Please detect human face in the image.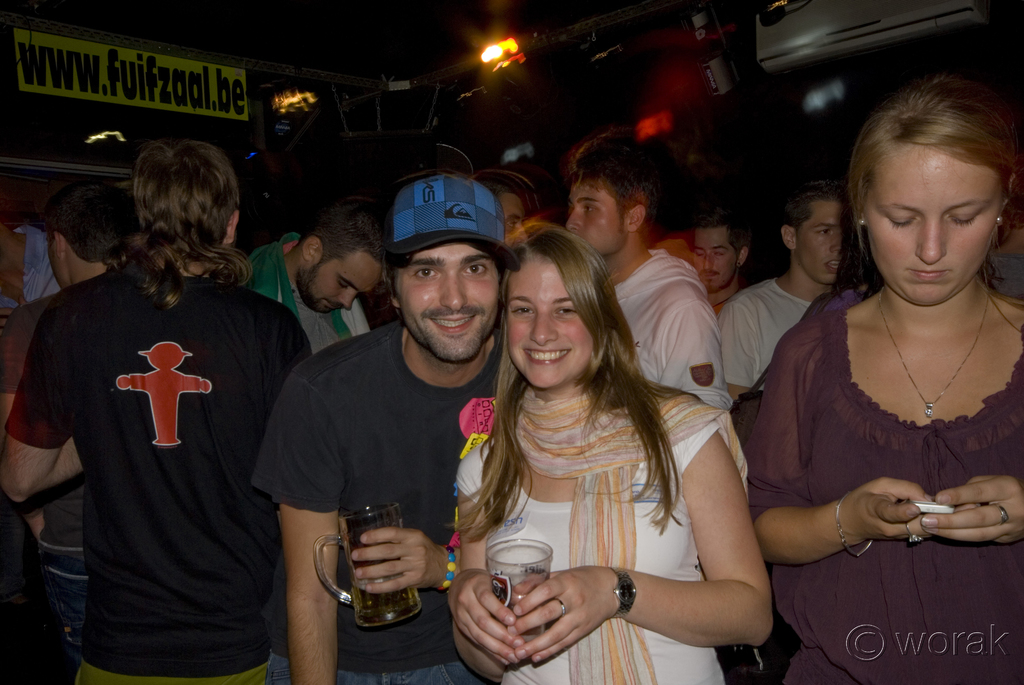
<region>505, 195, 534, 241</region>.
